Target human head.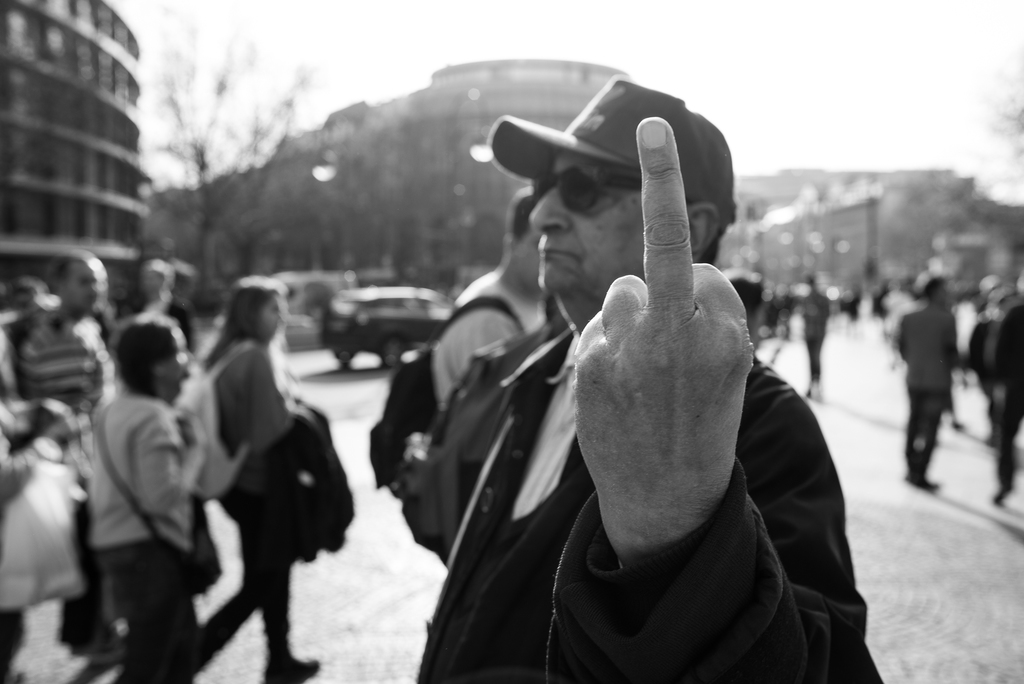
Target region: detection(502, 186, 550, 297).
